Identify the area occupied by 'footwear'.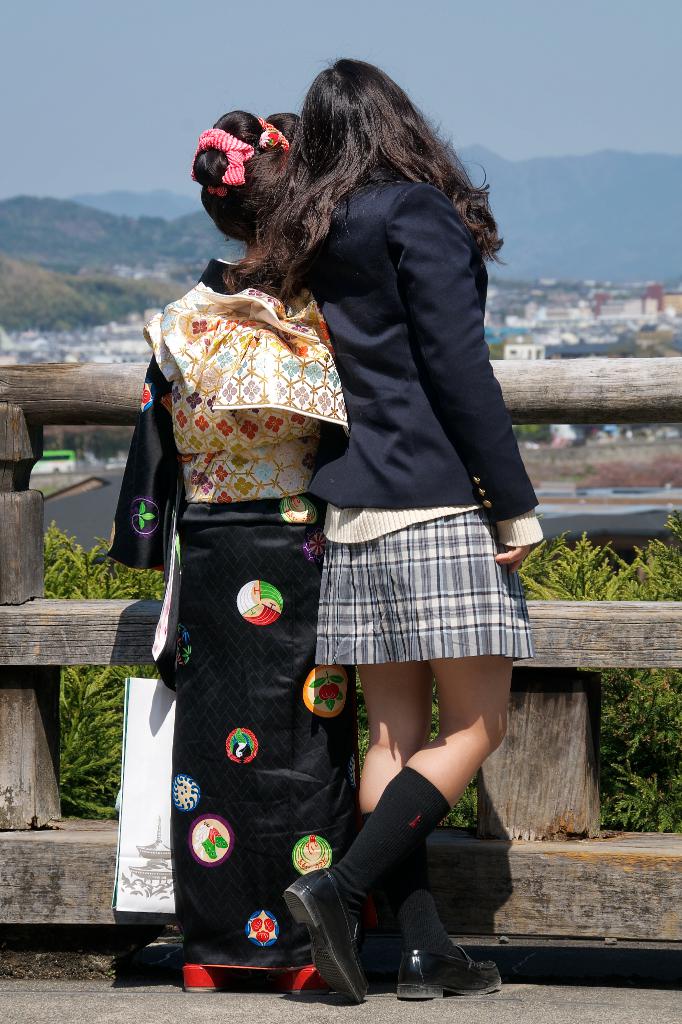
Area: [x1=401, y1=914, x2=504, y2=993].
